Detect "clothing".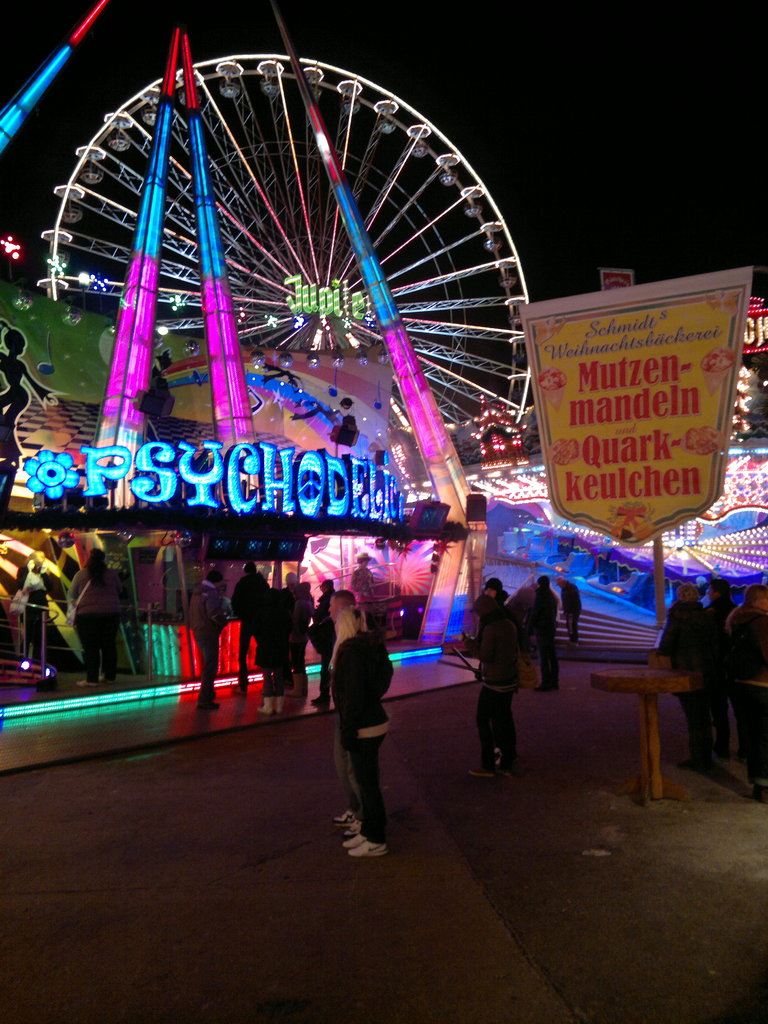
Detected at locate(464, 612, 520, 770).
